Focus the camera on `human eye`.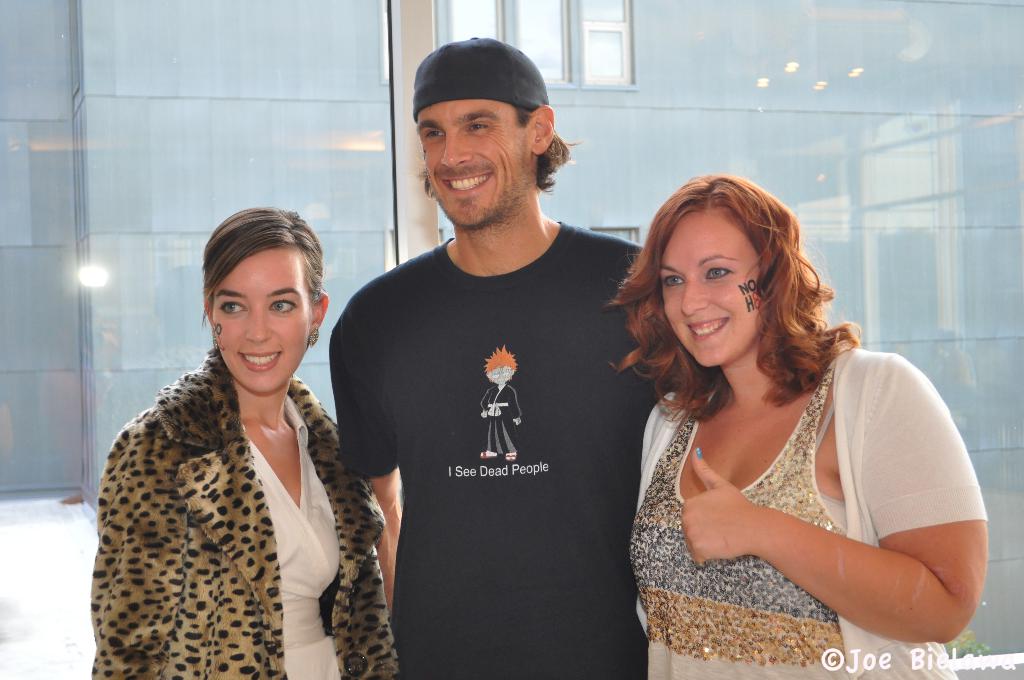
Focus region: (x1=421, y1=127, x2=445, y2=144).
